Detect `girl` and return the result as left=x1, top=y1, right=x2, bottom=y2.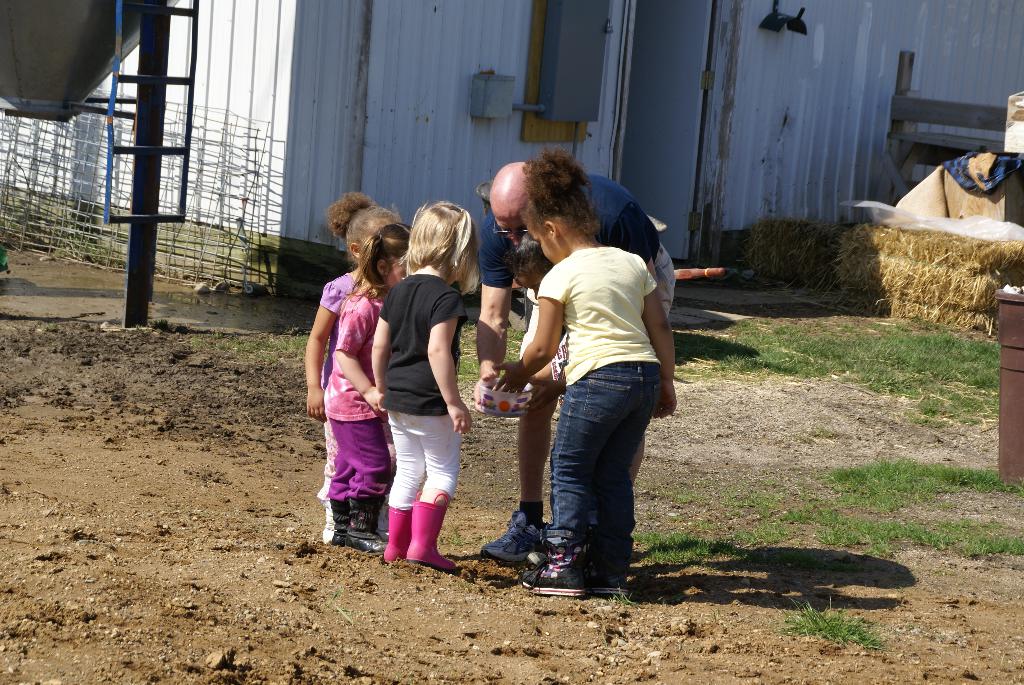
left=485, top=139, right=681, bottom=610.
